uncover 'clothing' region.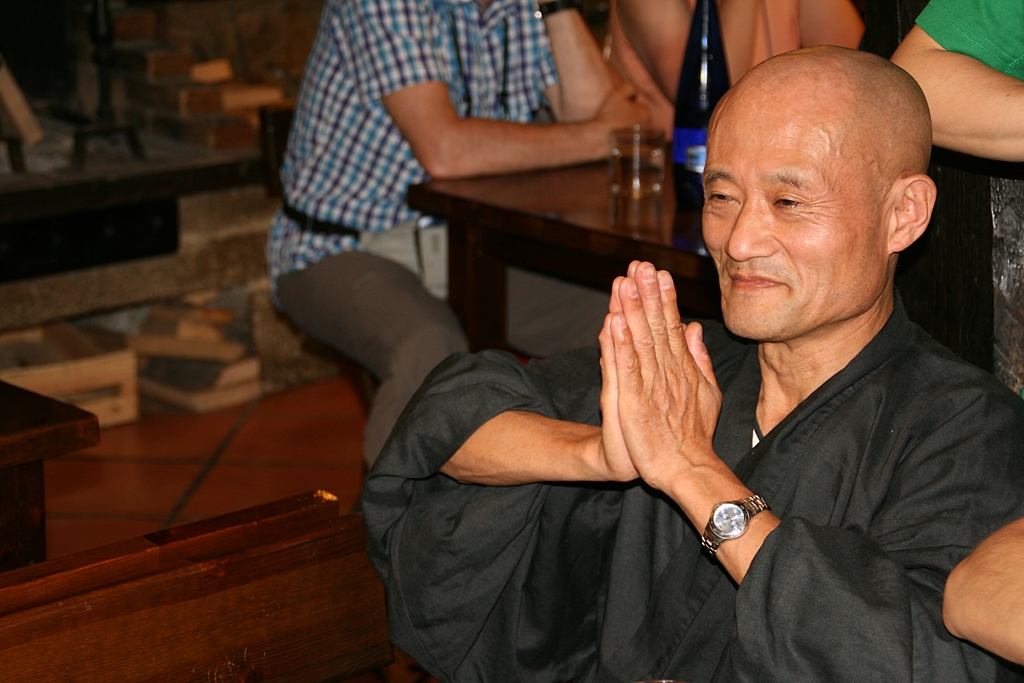
Uncovered: Rect(268, 0, 556, 477).
